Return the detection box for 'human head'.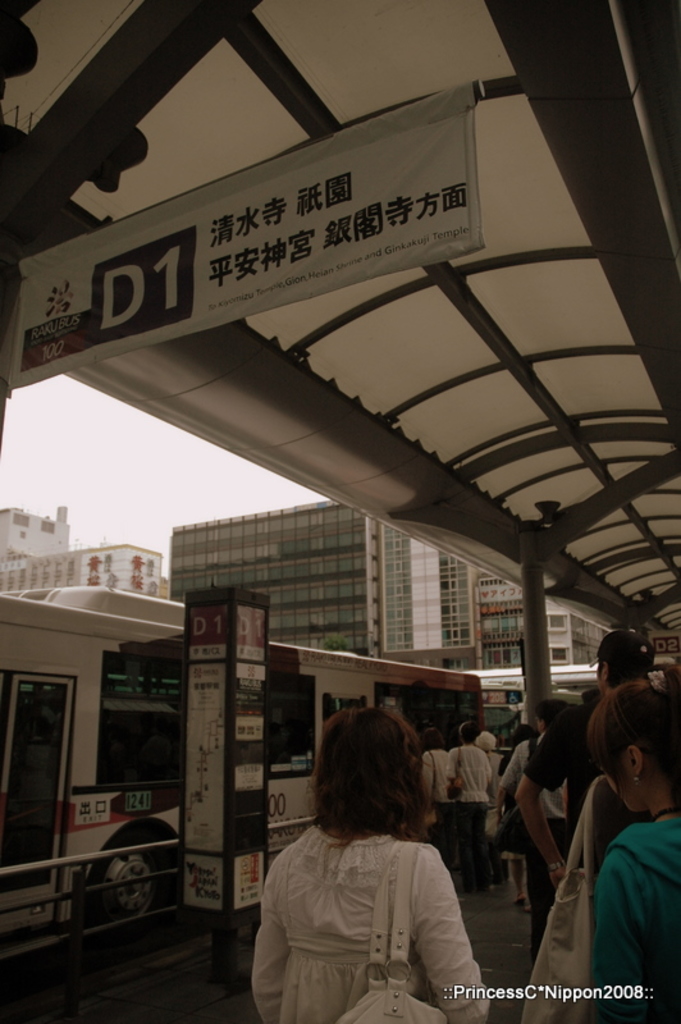
{"x1": 308, "y1": 726, "x2": 452, "y2": 860}.
